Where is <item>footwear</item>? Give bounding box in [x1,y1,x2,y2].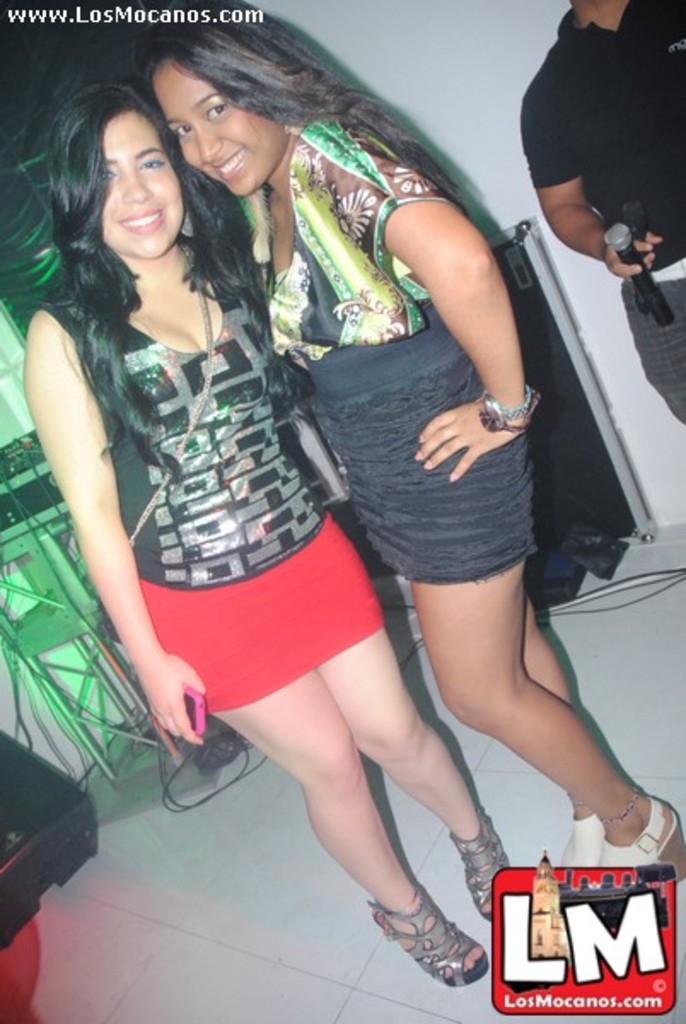
[606,794,684,879].
